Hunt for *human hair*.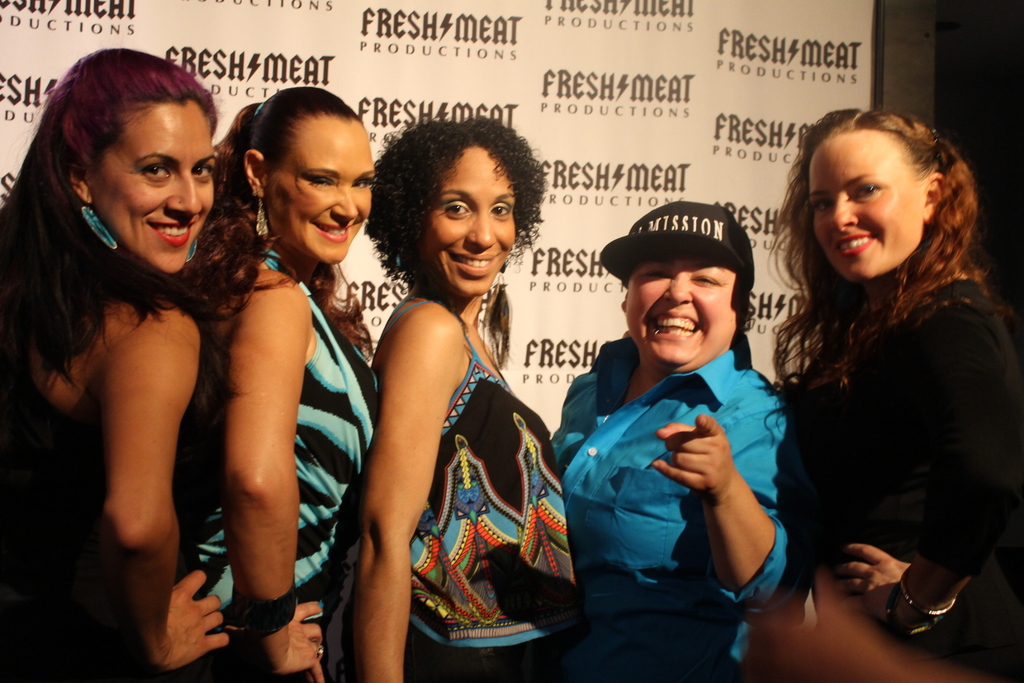
Hunted down at 182, 86, 380, 431.
